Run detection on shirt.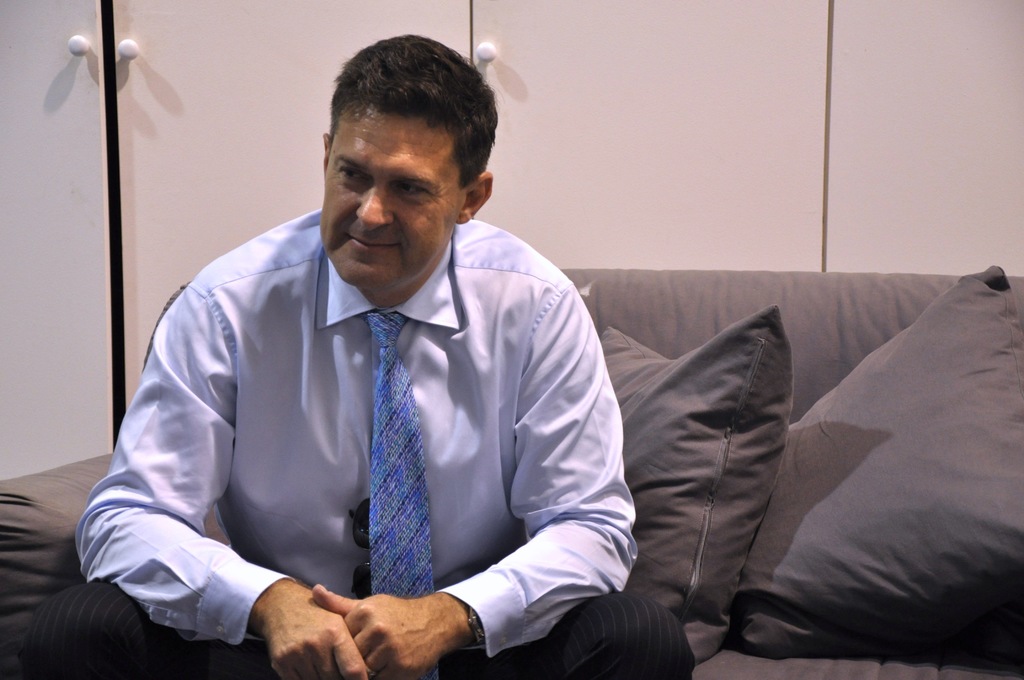
Result: bbox(78, 201, 632, 611).
